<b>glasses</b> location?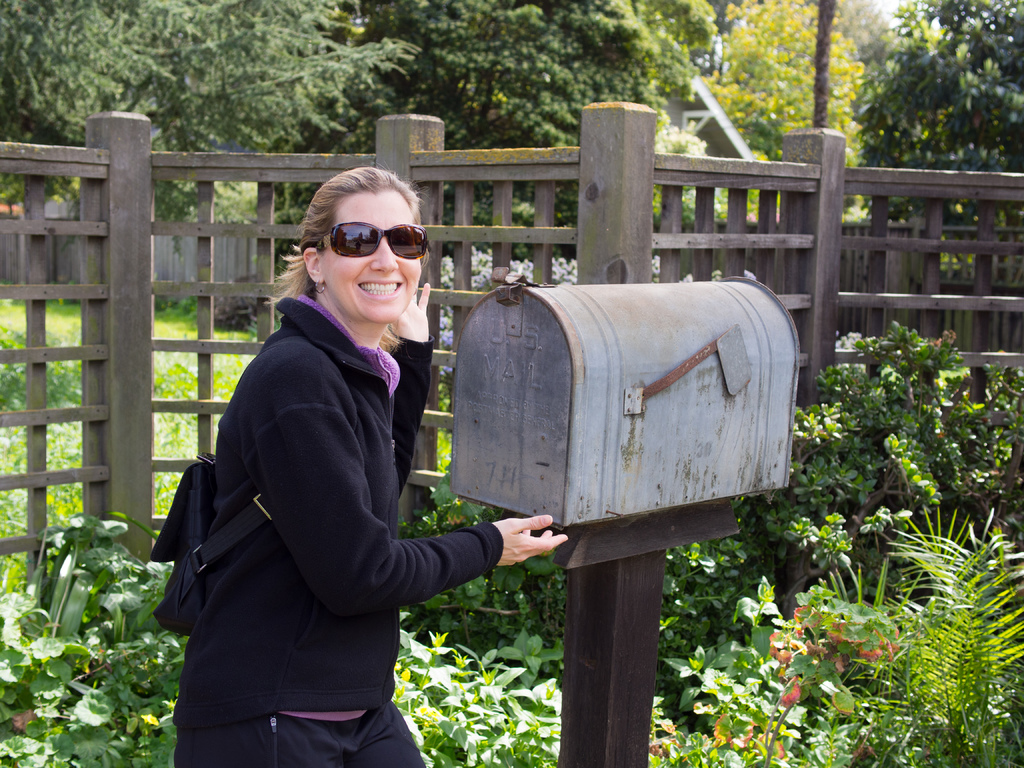
detection(315, 223, 434, 261)
